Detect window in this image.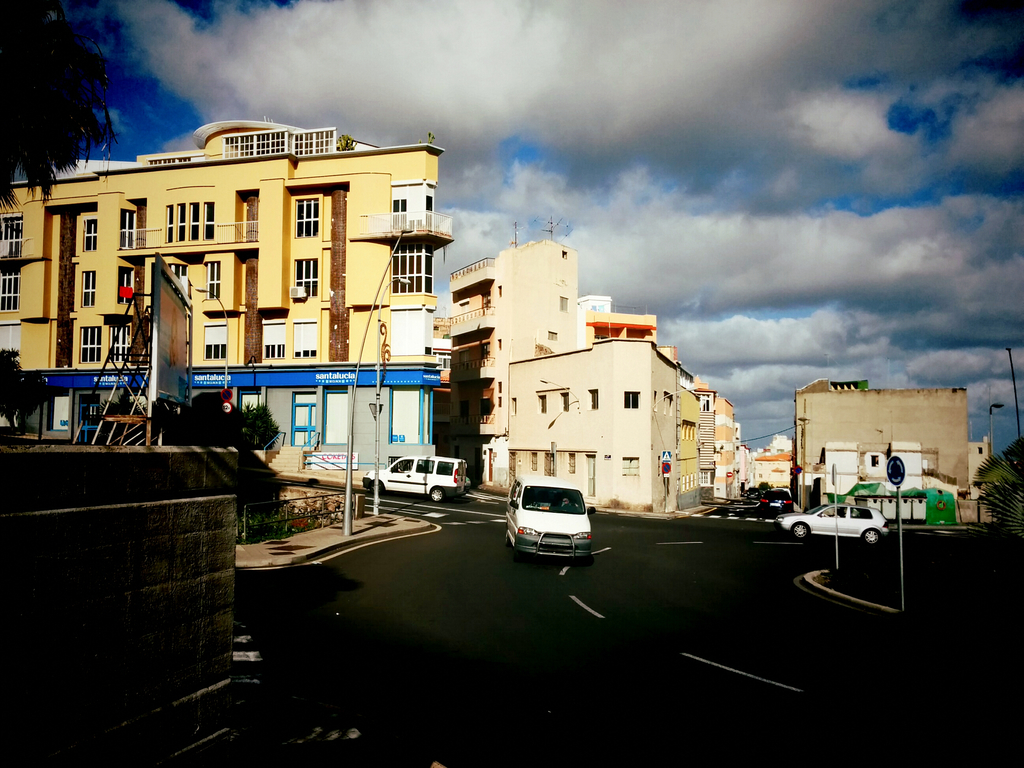
Detection: {"left": 392, "top": 200, "right": 408, "bottom": 236}.
